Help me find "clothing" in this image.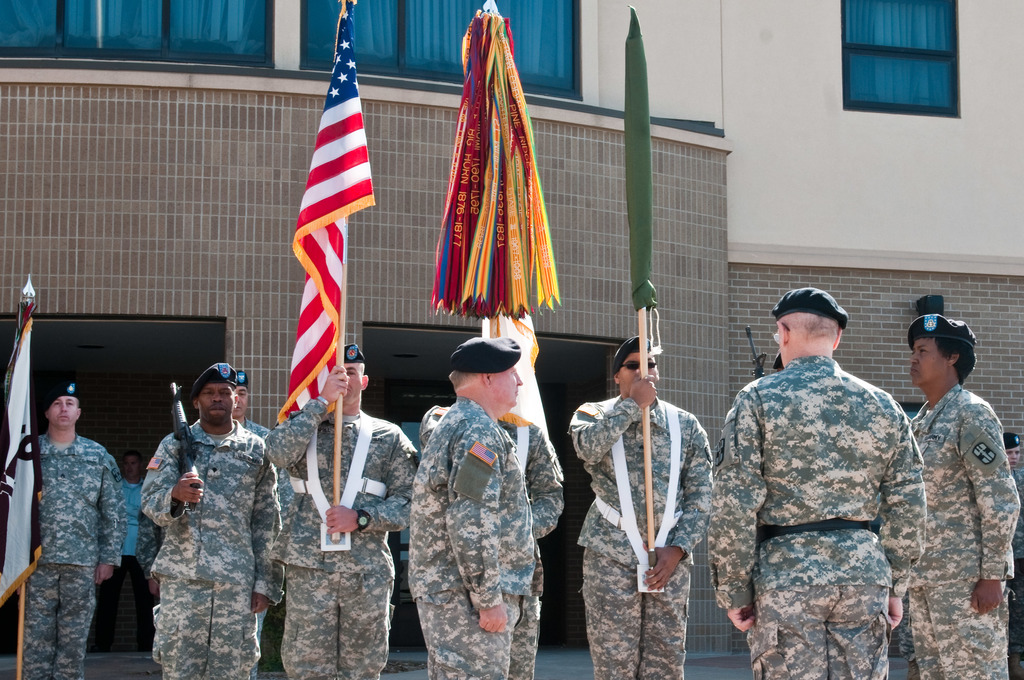
Found it: 410,400,532,679.
